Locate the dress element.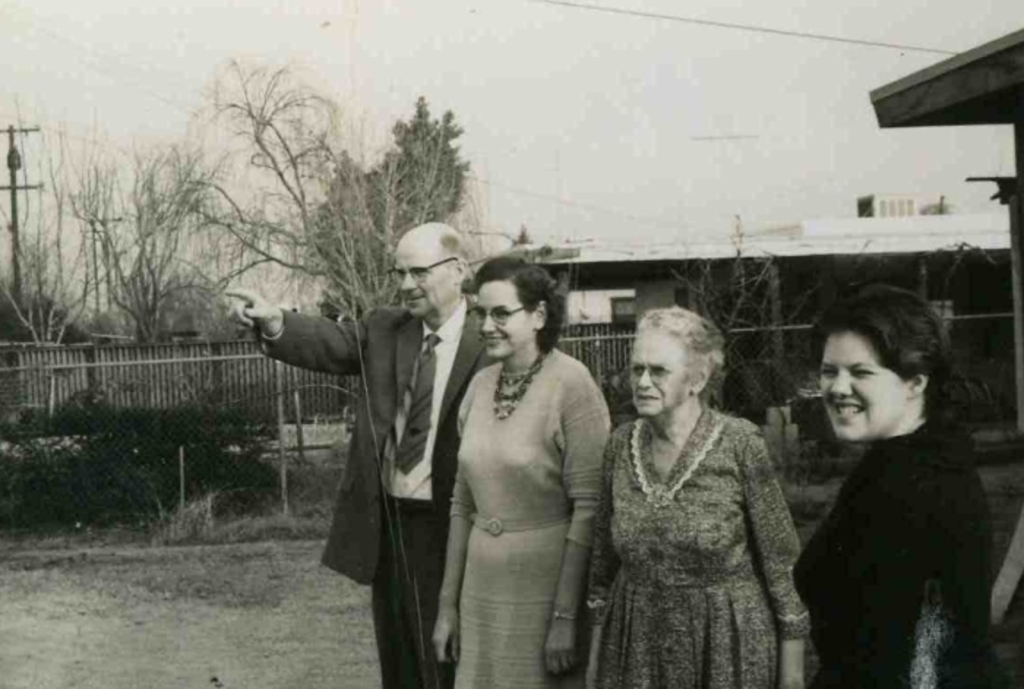
Element bbox: (449, 350, 611, 688).
